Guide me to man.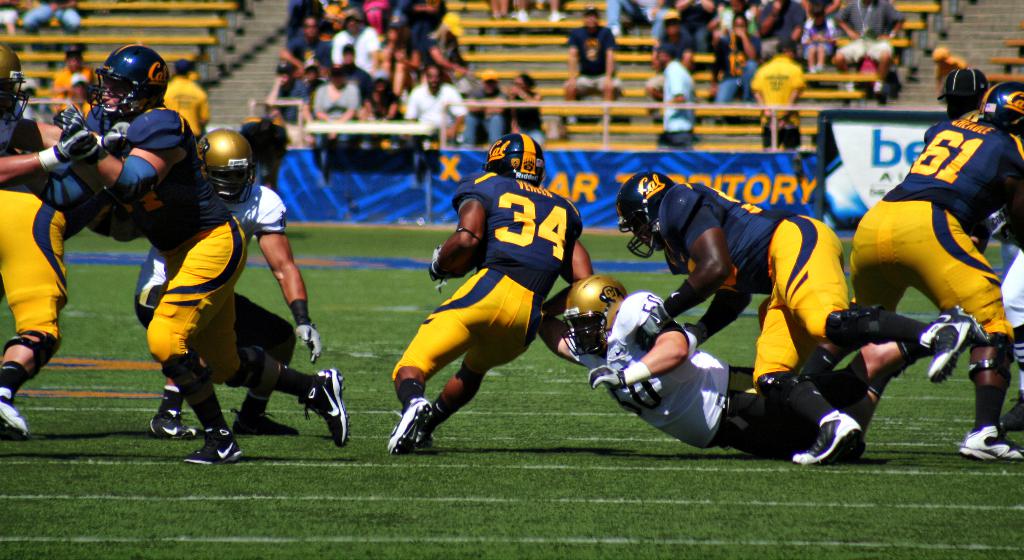
Guidance: [661, 47, 698, 159].
